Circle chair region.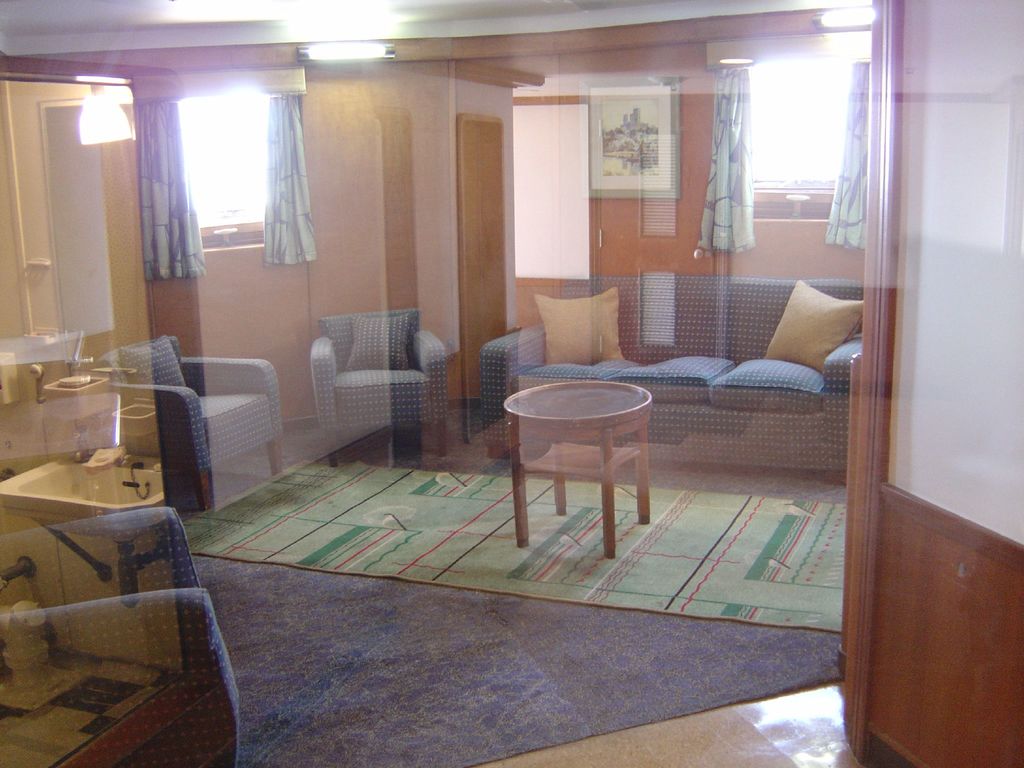
Region: pyautogui.locateOnScreen(96, 331, 291, 508).
